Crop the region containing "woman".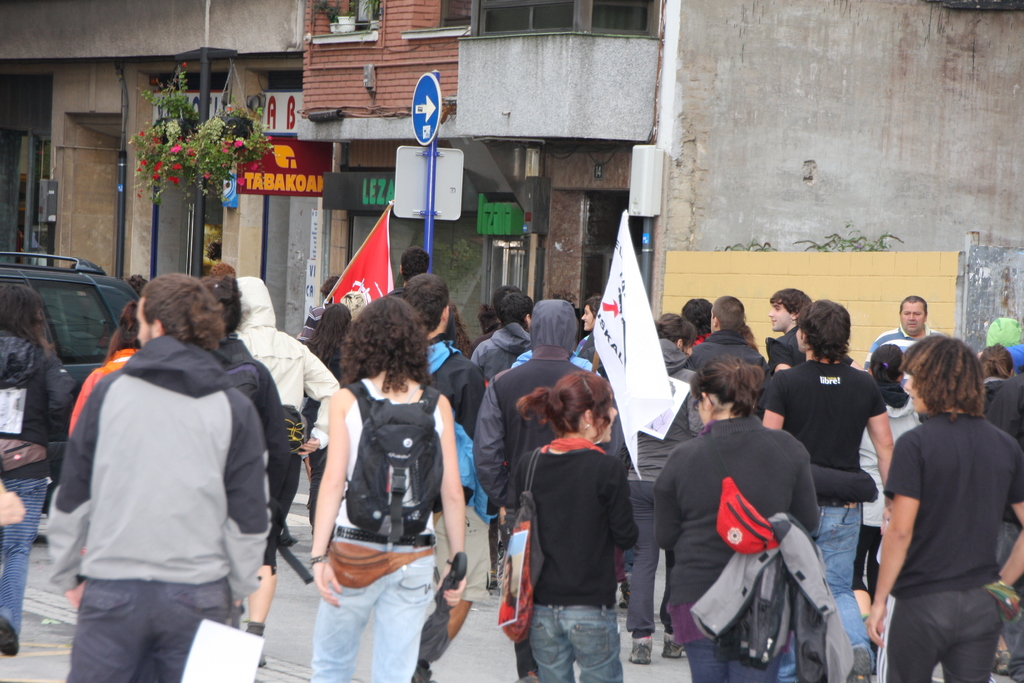
Crop region: Rect(842, 342, 927, 603).
